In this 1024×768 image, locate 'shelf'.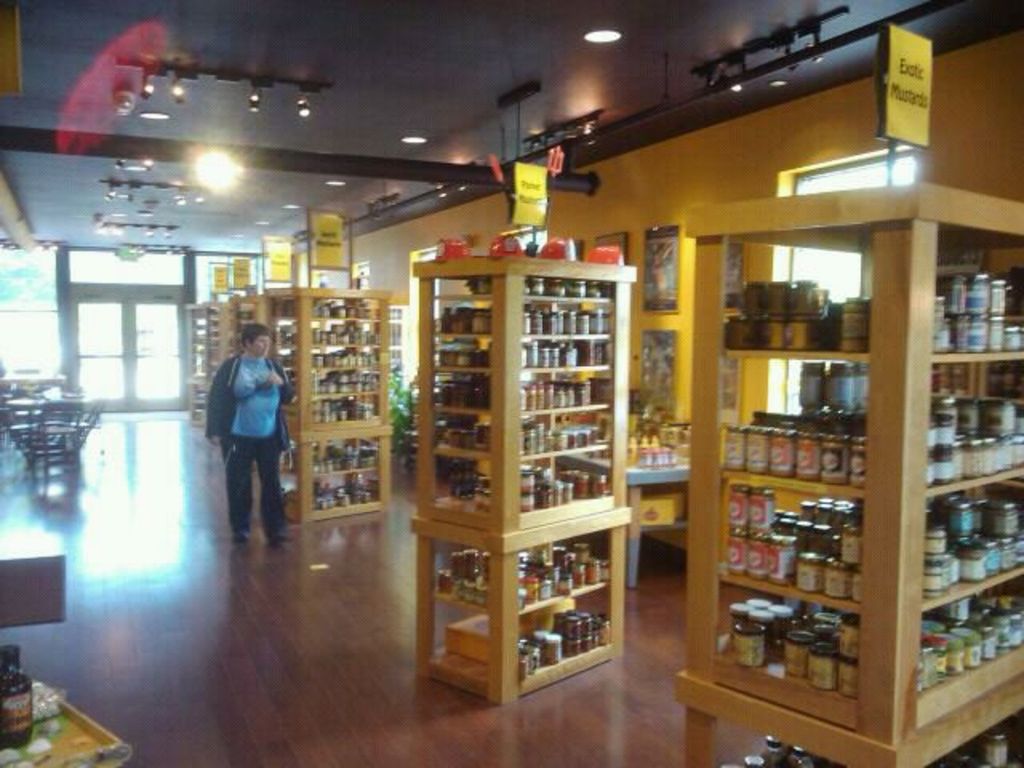
Bounding box: pyautogui.locateOnScreen(510, 525, 656, 682).
